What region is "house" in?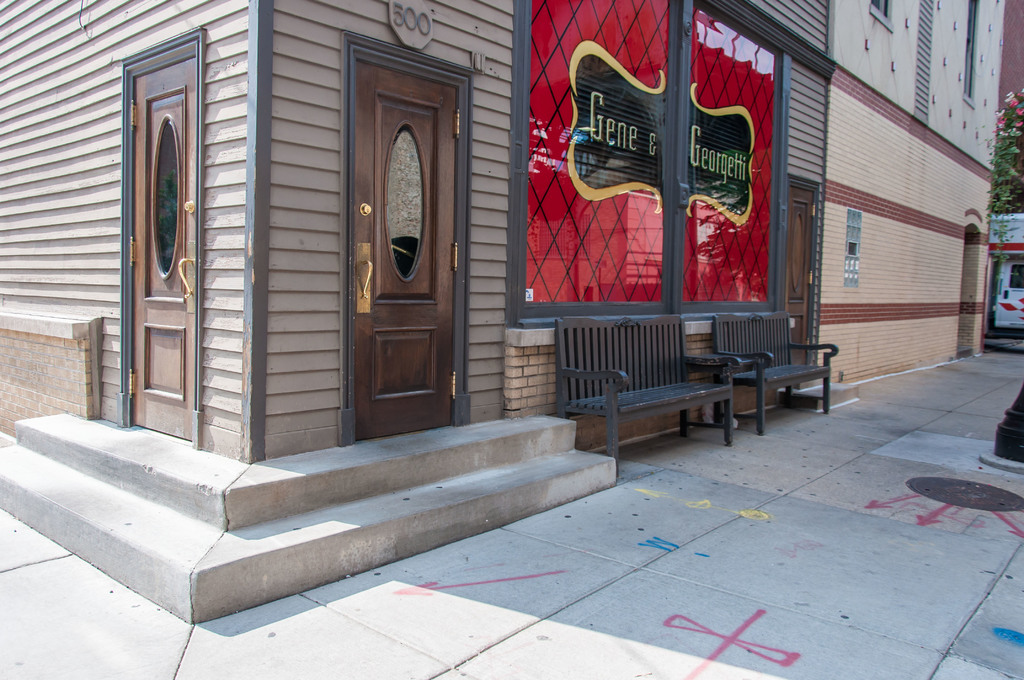
BBox(804, 0, 1011, 393).
